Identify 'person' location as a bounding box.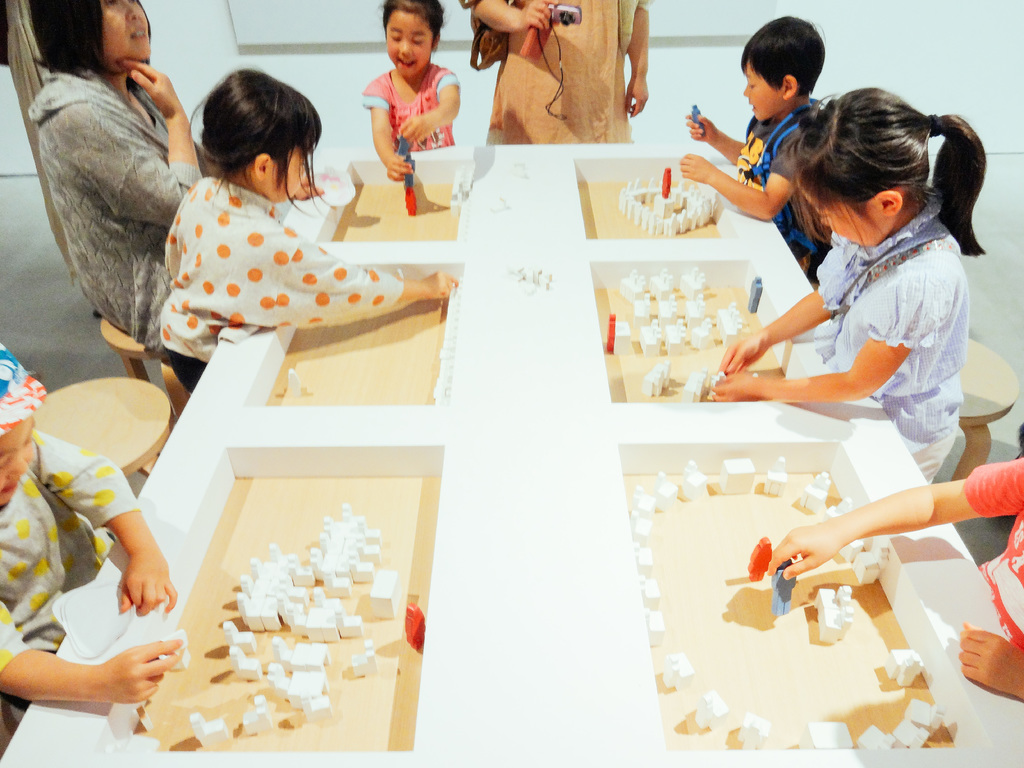
<region>0, 342, 184, 701</region>.
